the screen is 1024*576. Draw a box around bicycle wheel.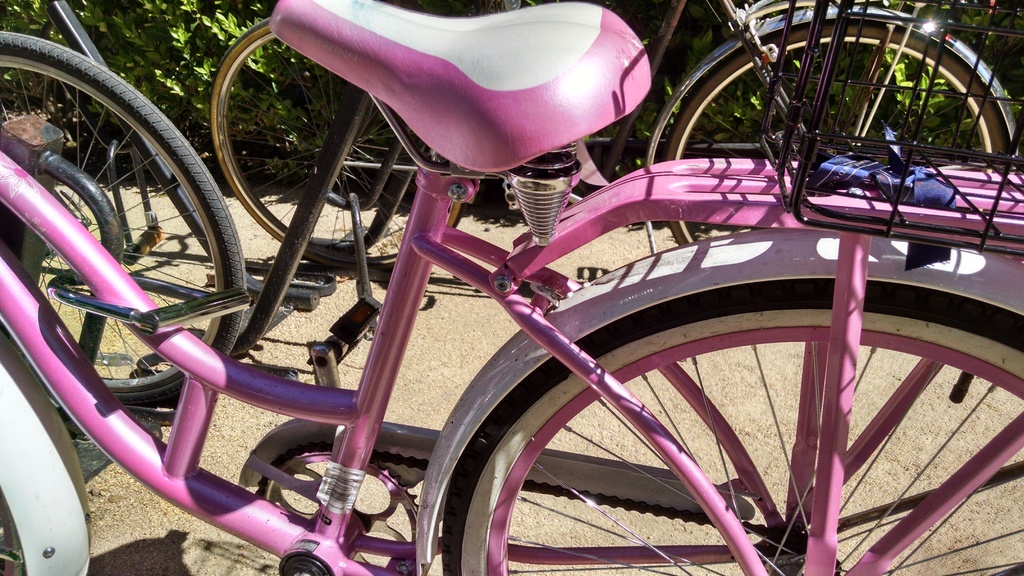
box=[0, 29, 244, 412].
